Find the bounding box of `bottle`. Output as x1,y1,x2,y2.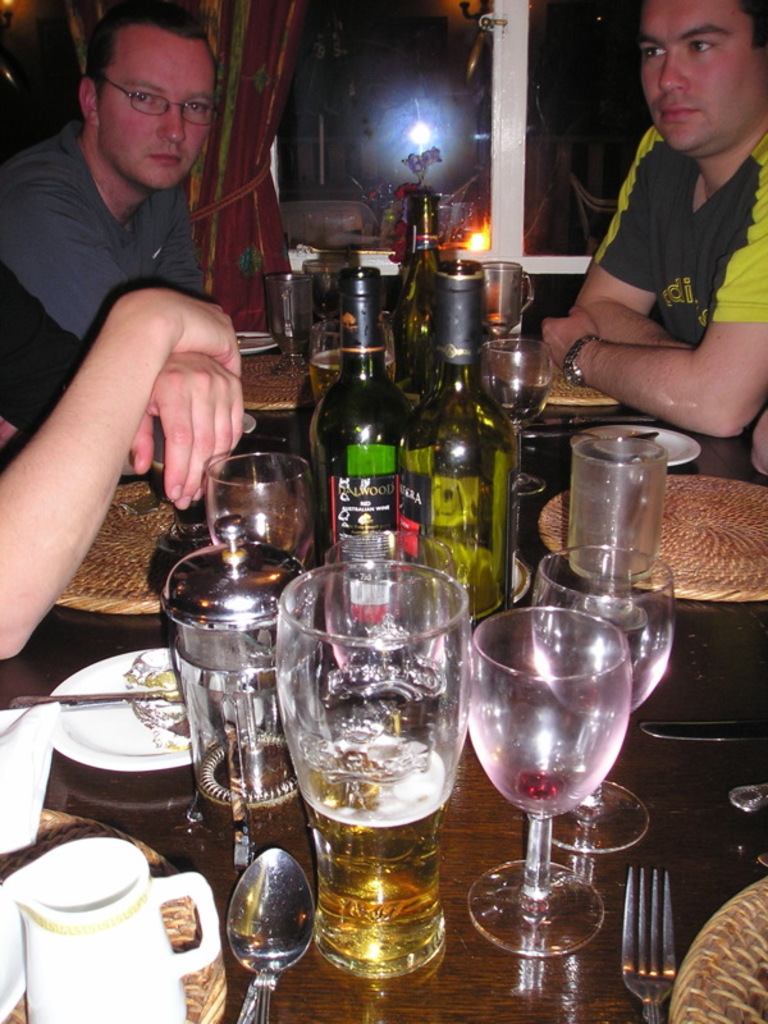
402,195,445,394.
